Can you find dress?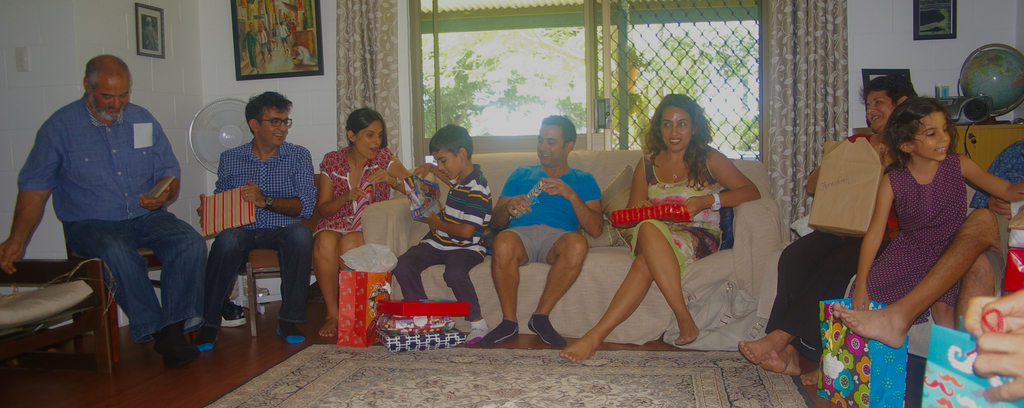
Yes, bounding box: {"x1": 619, "y1": 145, "x2": 735, "y2": 265}.
